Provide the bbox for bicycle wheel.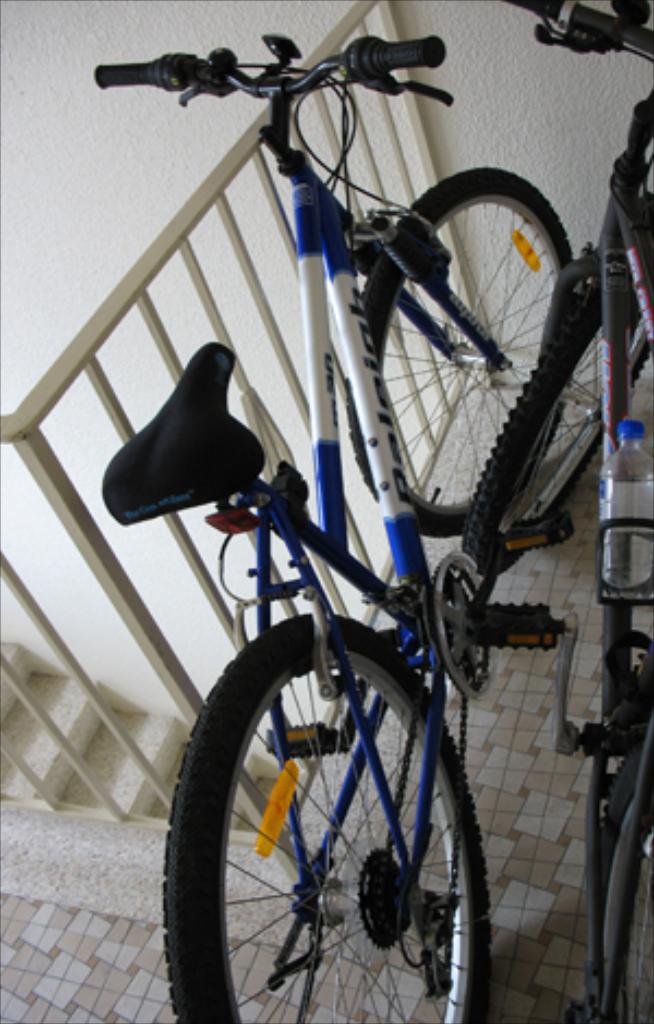
box(460, 281, 652, 588).
